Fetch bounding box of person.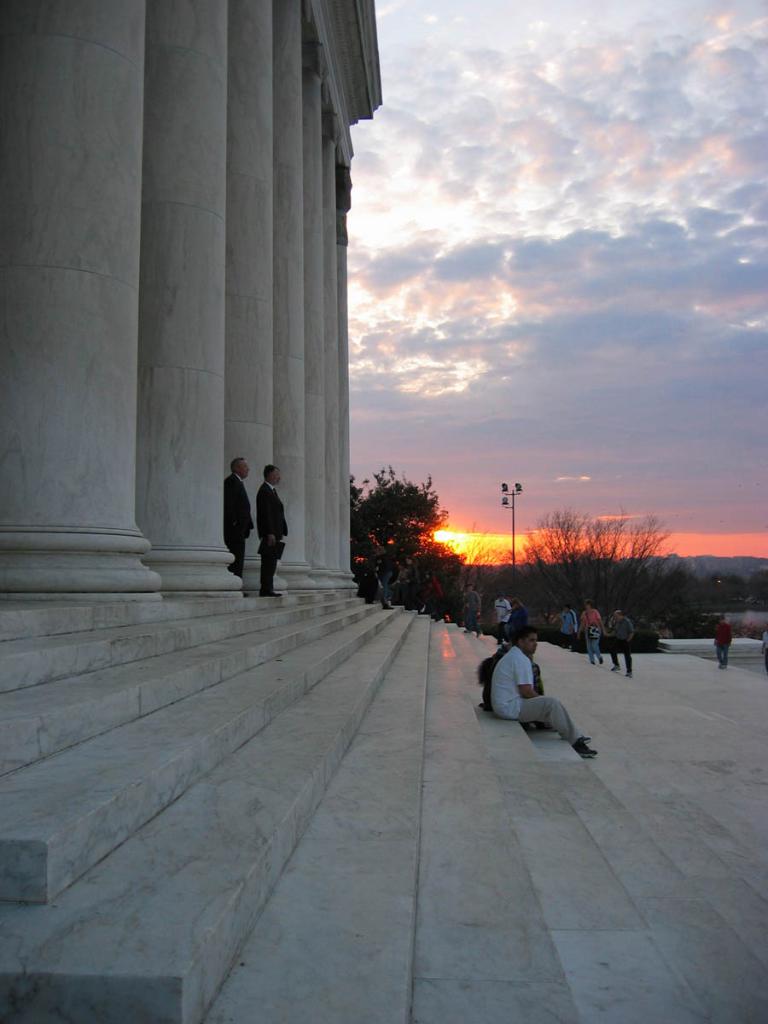
Bbox: locate(489, 623, 595, 757).
